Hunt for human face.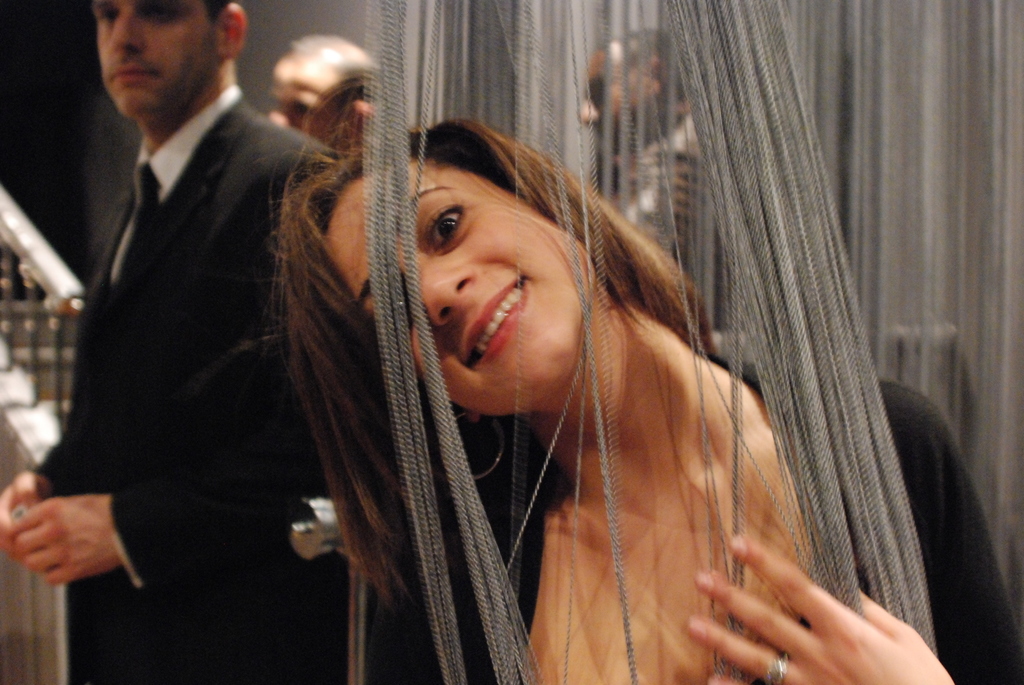
Hunted down at (319,156,594,410).
